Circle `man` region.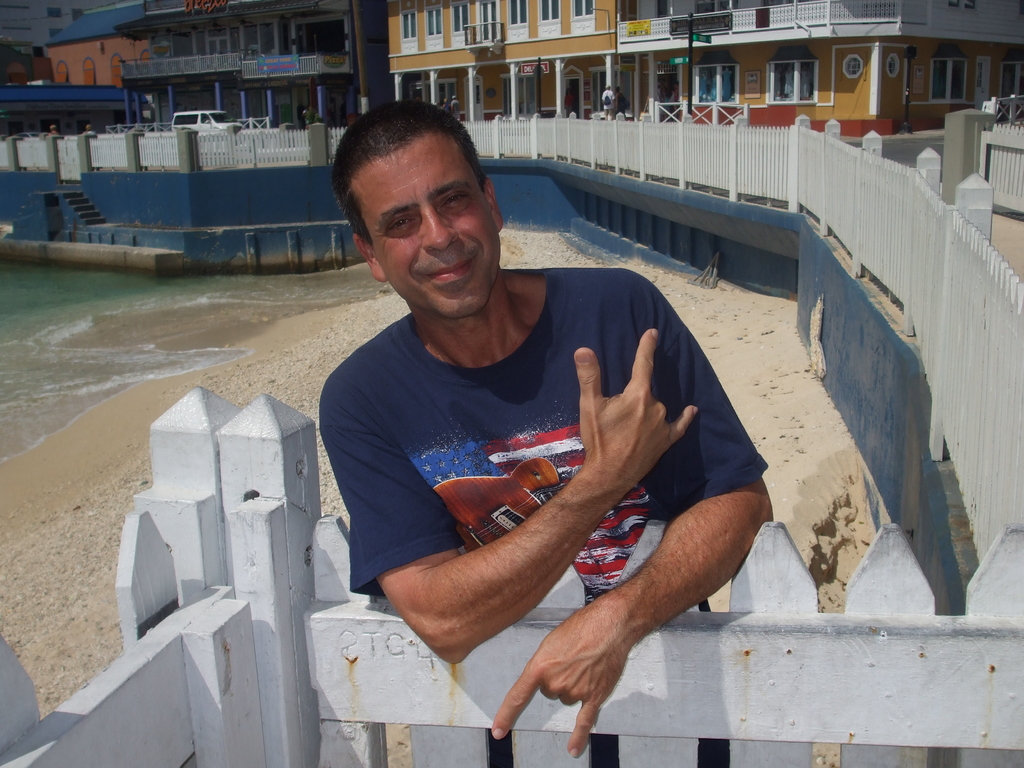
Region: <bbox>286, 94, 792, 744</bbox>.
